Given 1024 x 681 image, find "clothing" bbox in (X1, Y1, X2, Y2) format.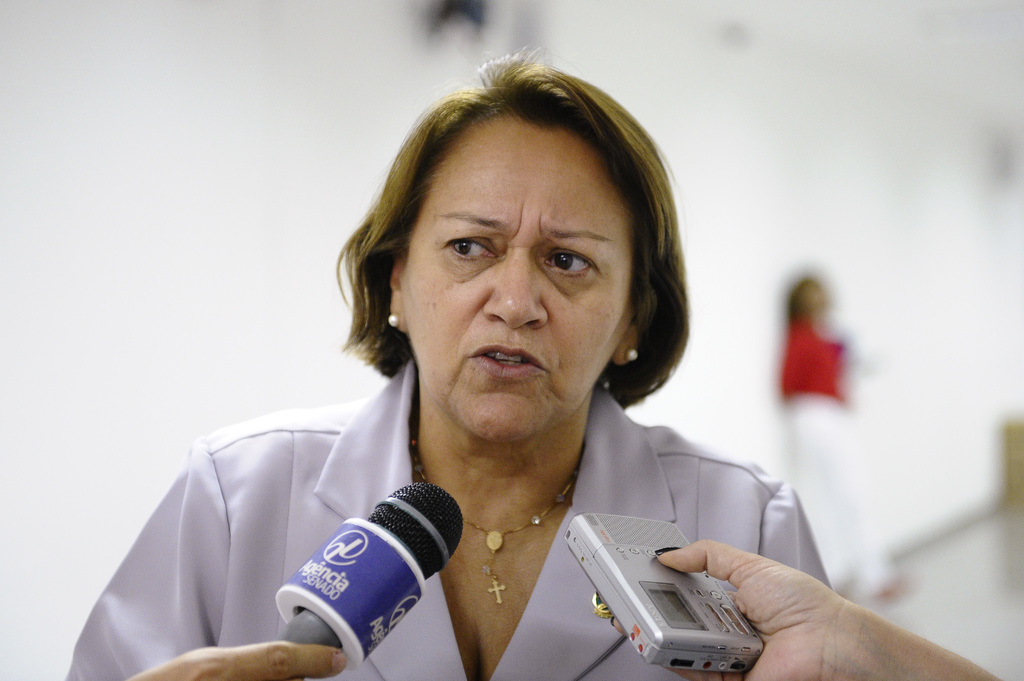
(779, 312, 890, 593).
